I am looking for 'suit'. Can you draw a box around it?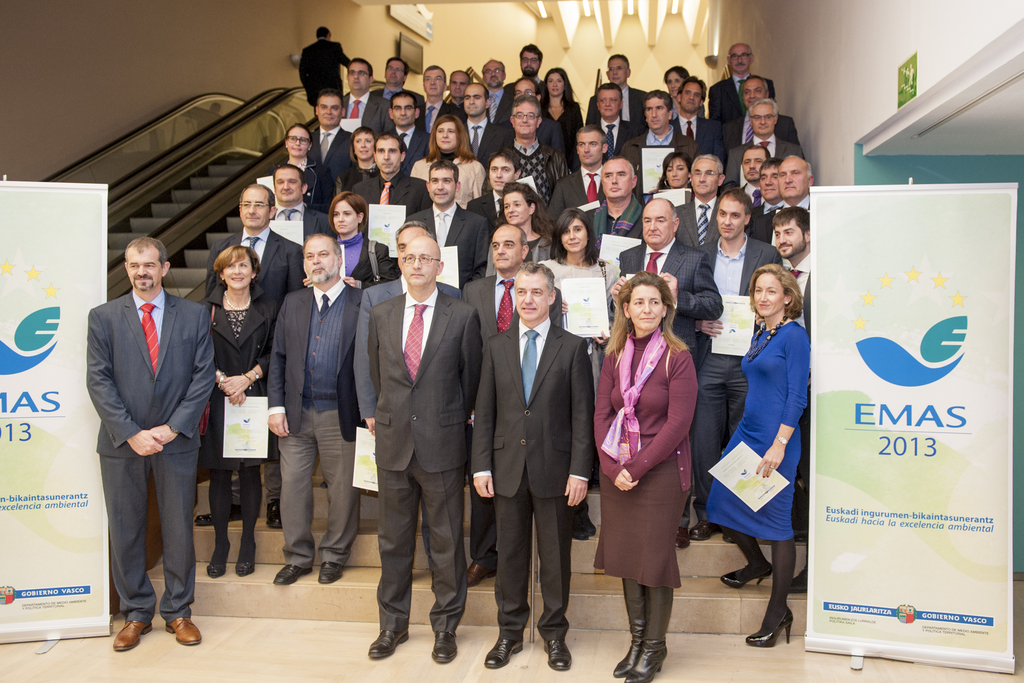
Sure, the bounding box is crop(365, 289, 483, 630).
